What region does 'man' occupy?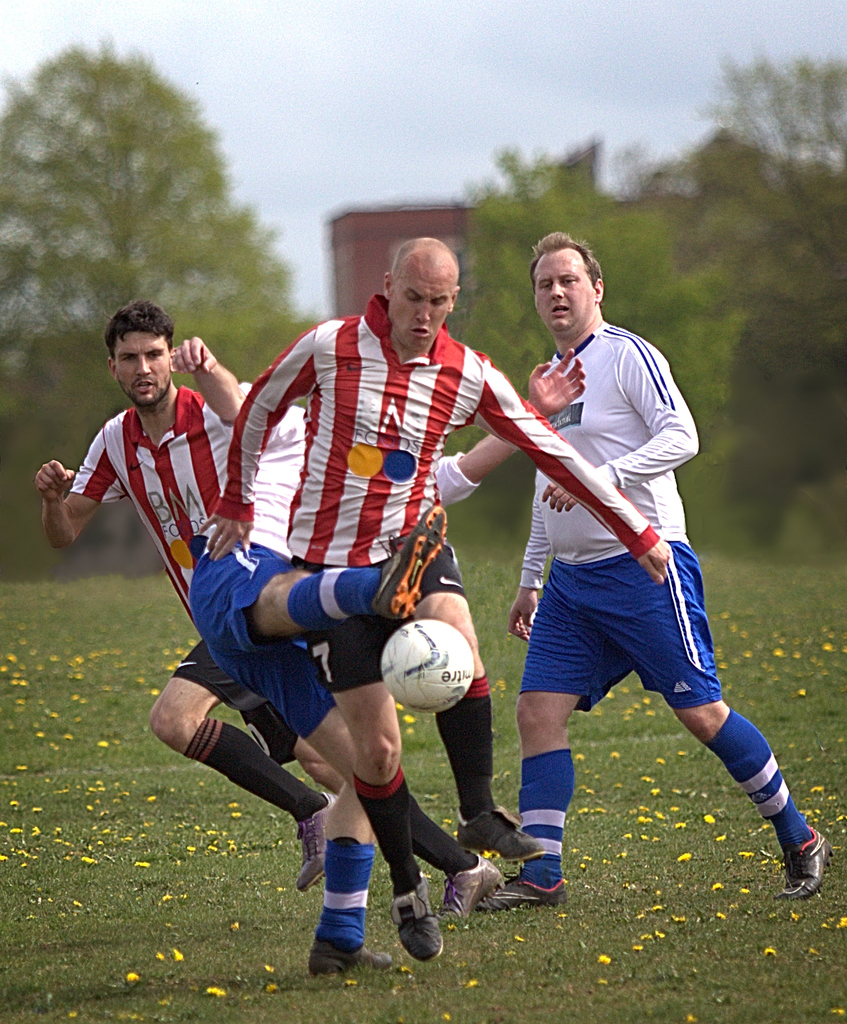
left=37, top=296, right=503, bottom=972.
